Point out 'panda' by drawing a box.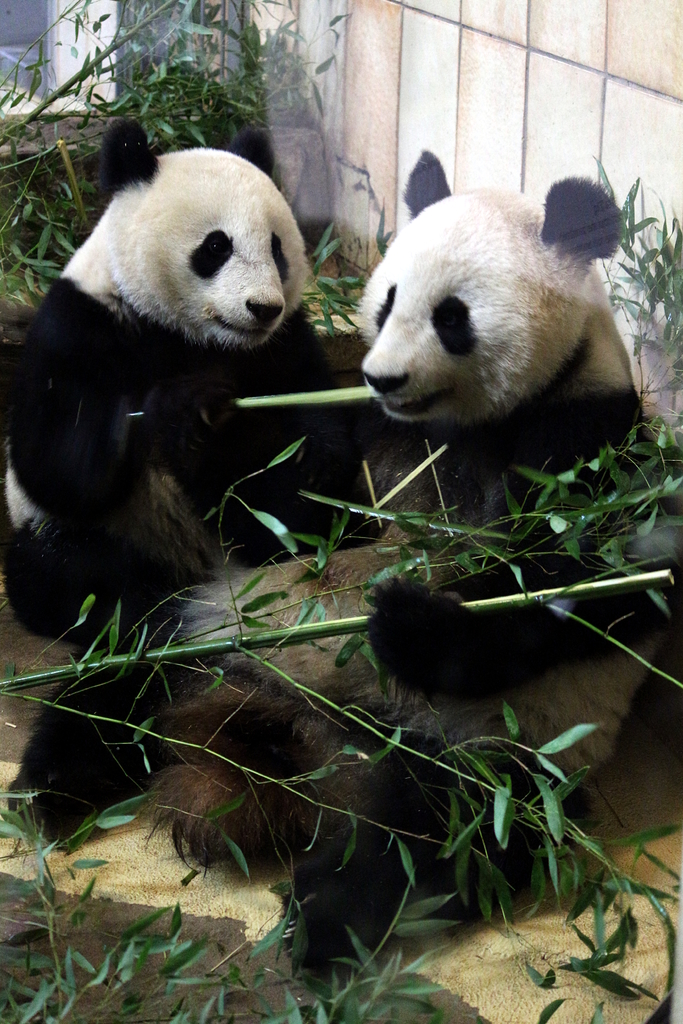
bbox=[6, 146, 680, 979].
